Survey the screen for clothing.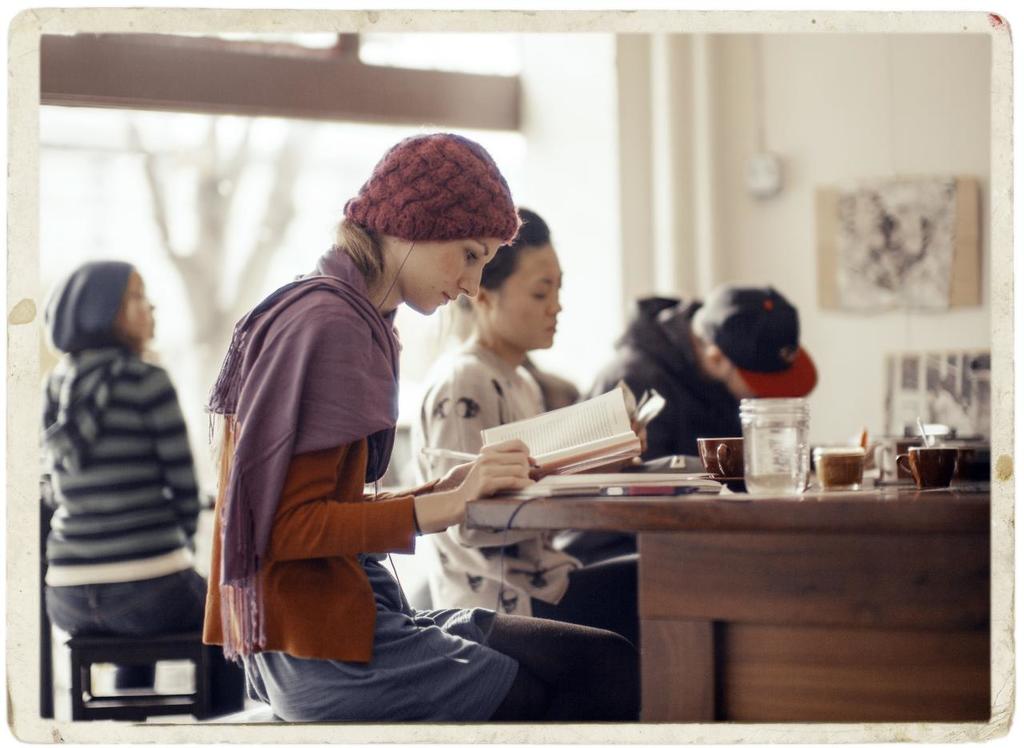
Survey found: crop(202, 199, 490, 718).
